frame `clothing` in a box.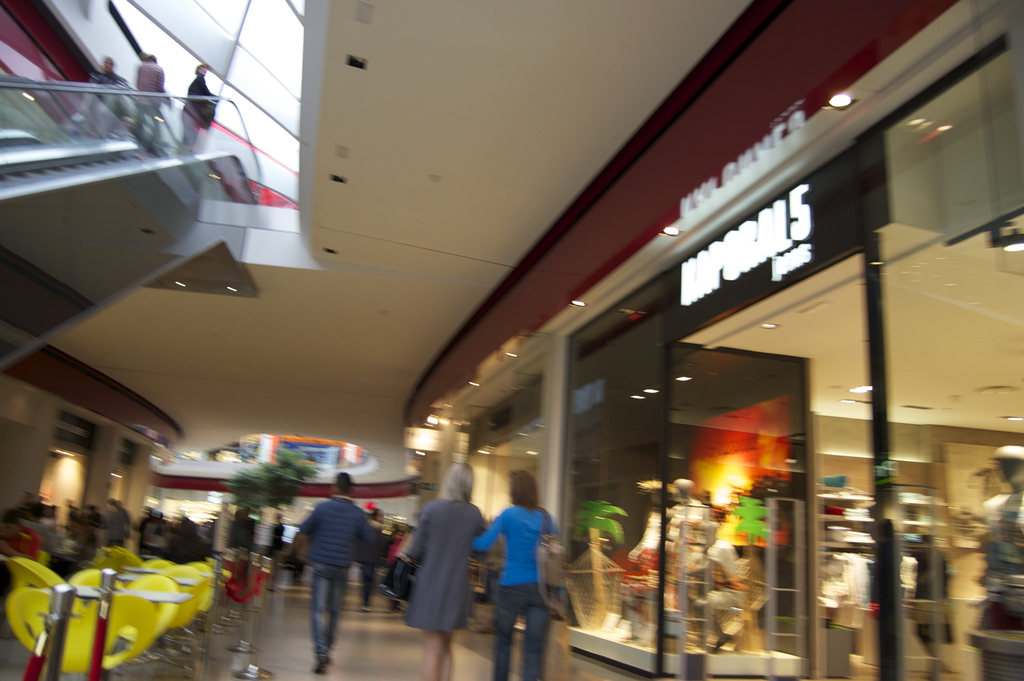
977 486 1023 631.
